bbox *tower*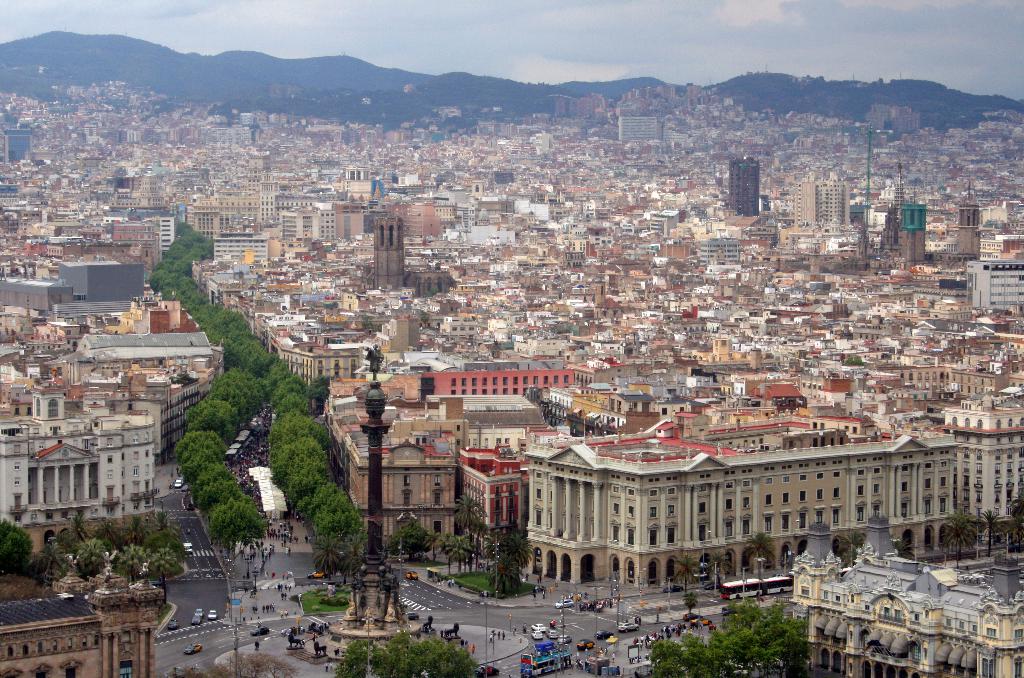
(x1=620, y1=111, x2=680, y2=145)
